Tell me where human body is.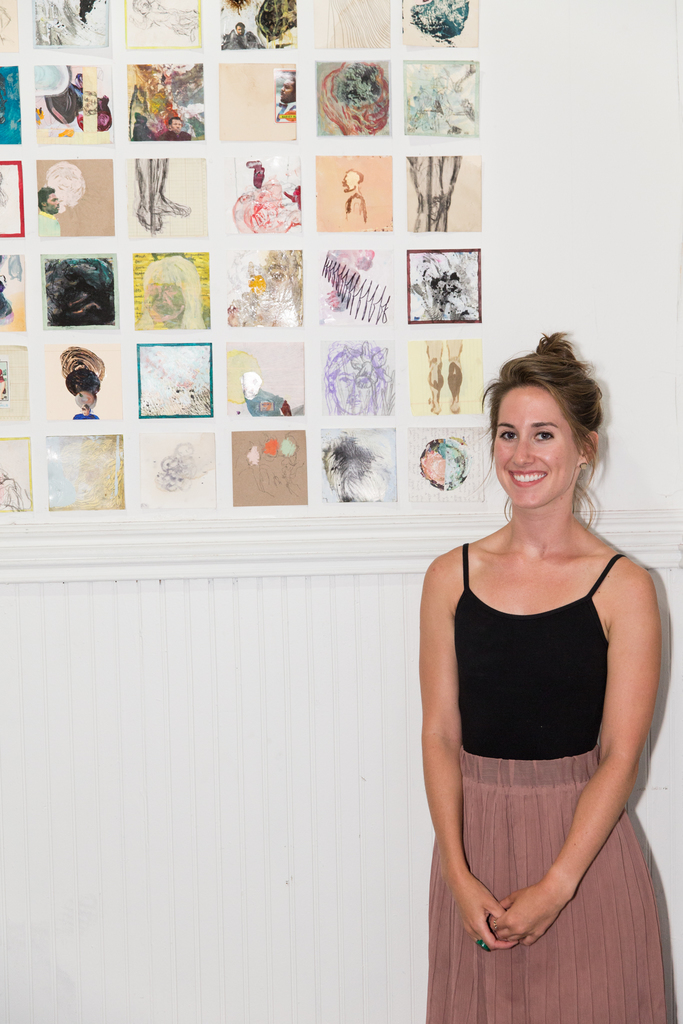
human body is at crop(277, 75, 295, 122).
